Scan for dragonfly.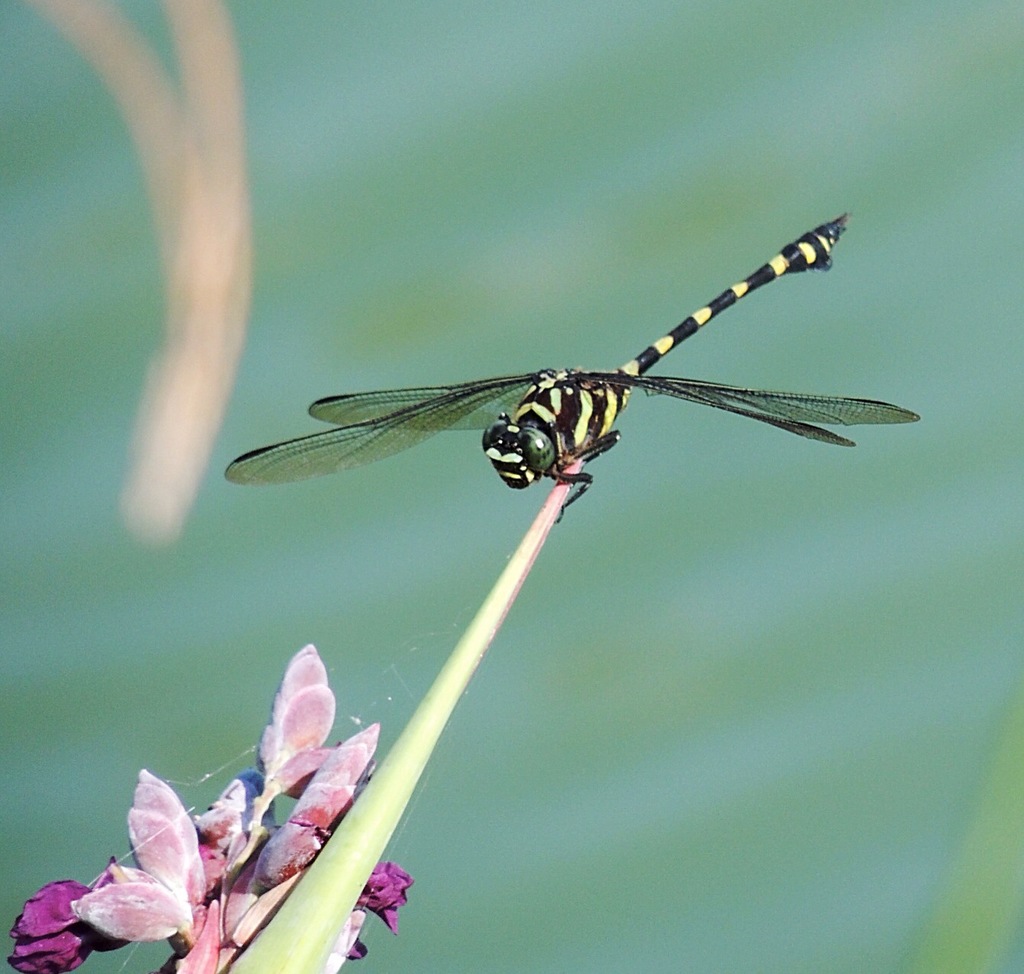
Scan result: rect(227, 212, 925, 520).
